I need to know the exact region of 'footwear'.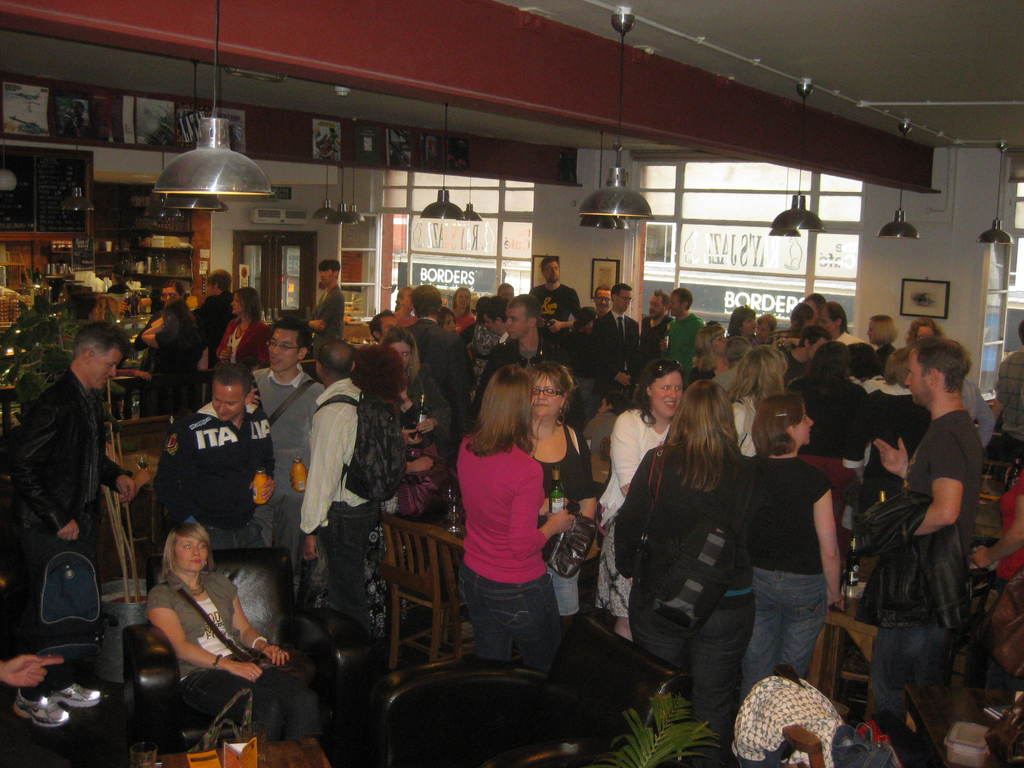
Region: (x1=9, y1=688, x2=72, y2=732).
